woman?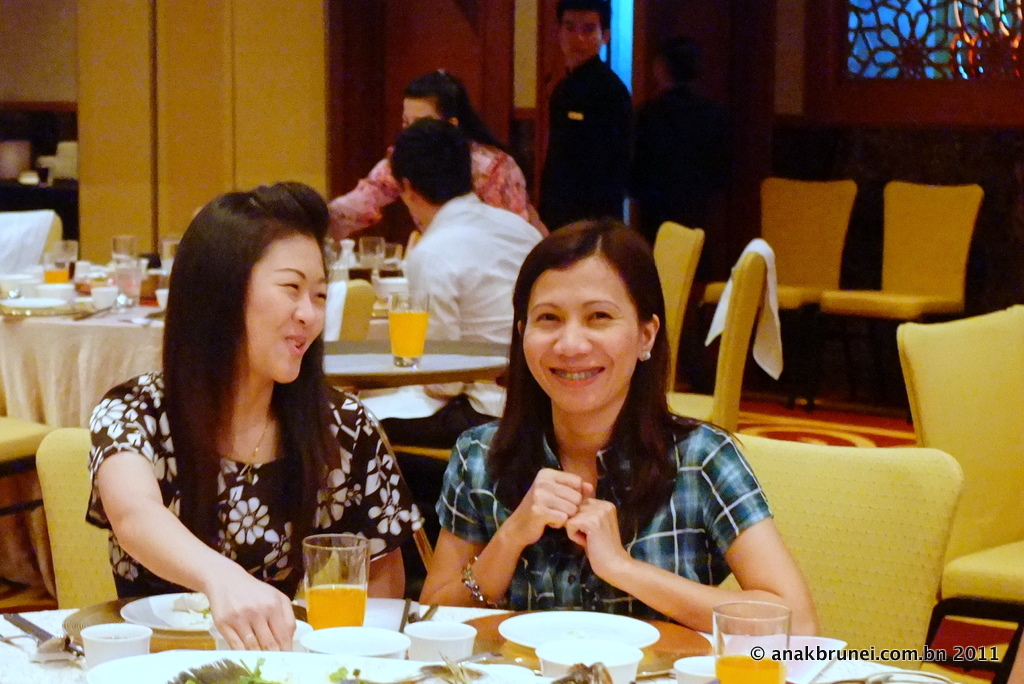
x1=323 y1=69 x2=549 y2=241
